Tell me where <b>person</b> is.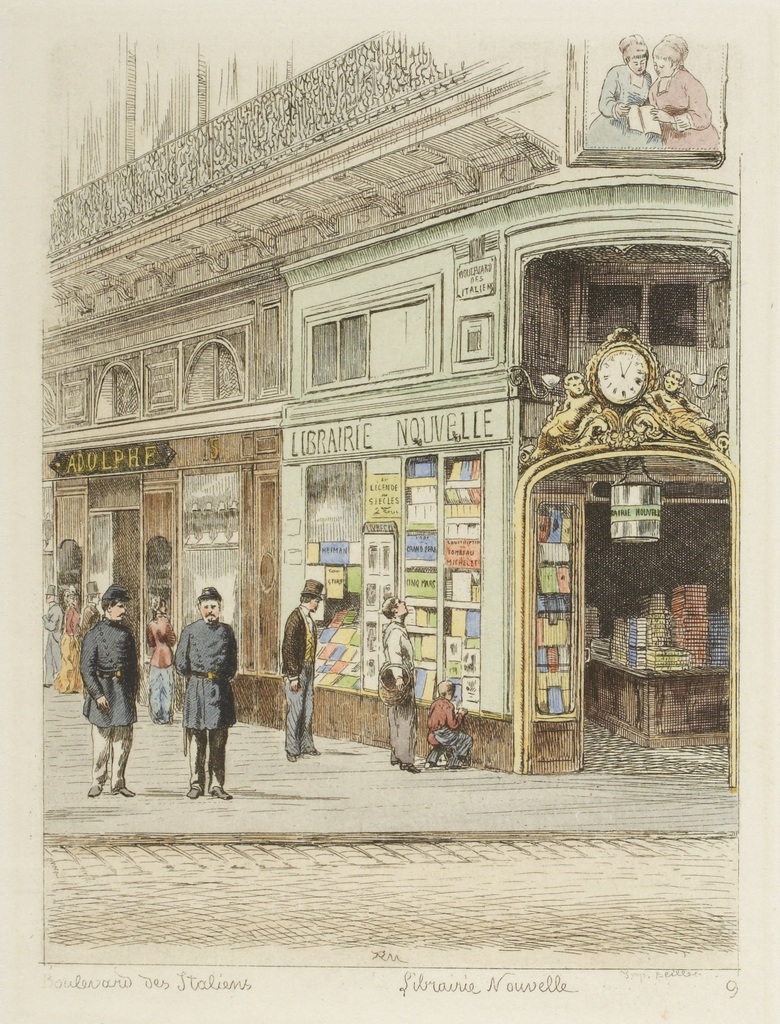
<b>person</b> is at 587:31:667:157.
